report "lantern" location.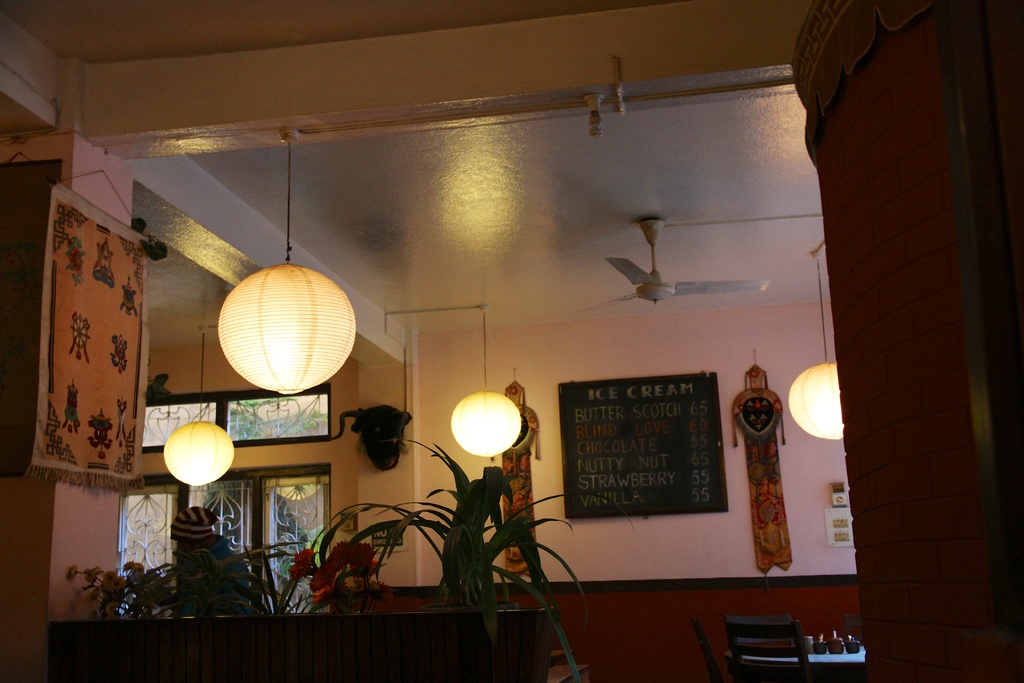
Report: (x1=448, y1=391, x2=521, y2=457).
